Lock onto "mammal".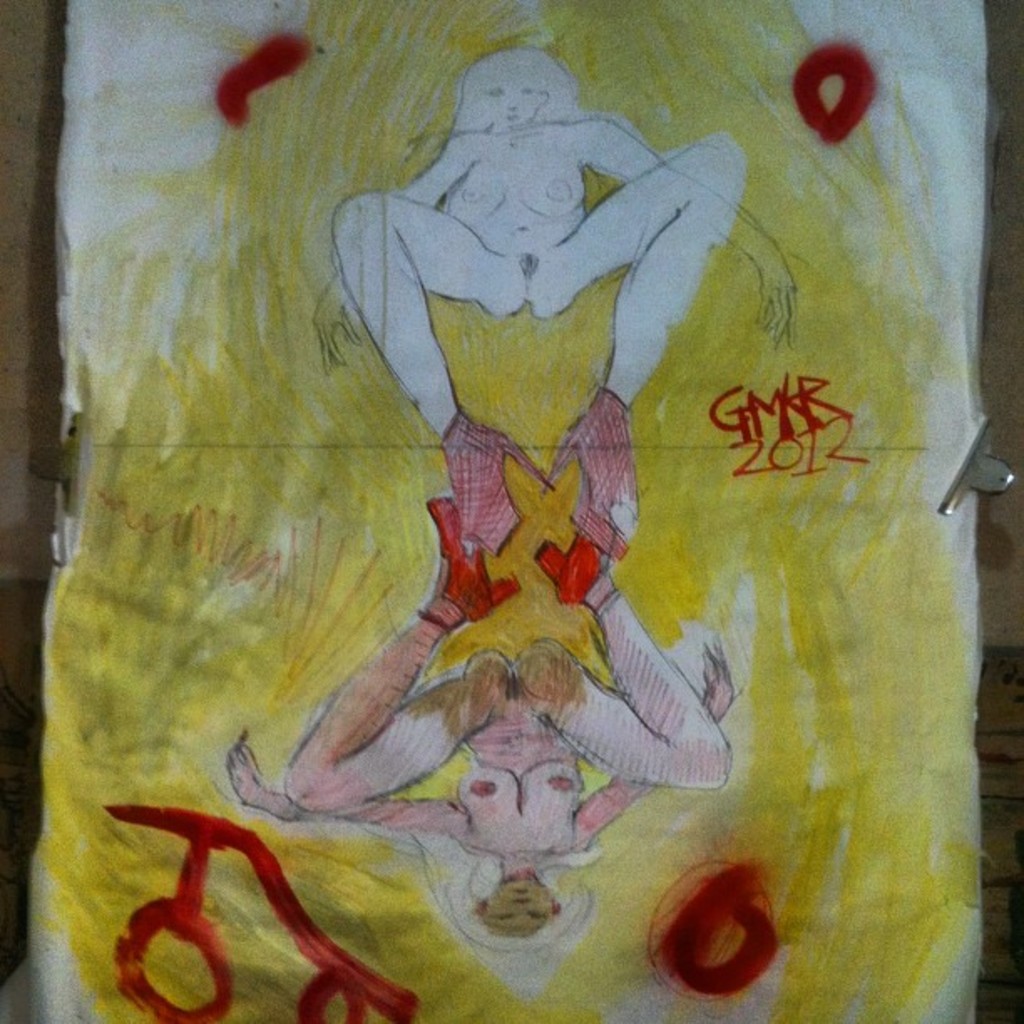
Locked: detection(221, 497, 750, 987).
